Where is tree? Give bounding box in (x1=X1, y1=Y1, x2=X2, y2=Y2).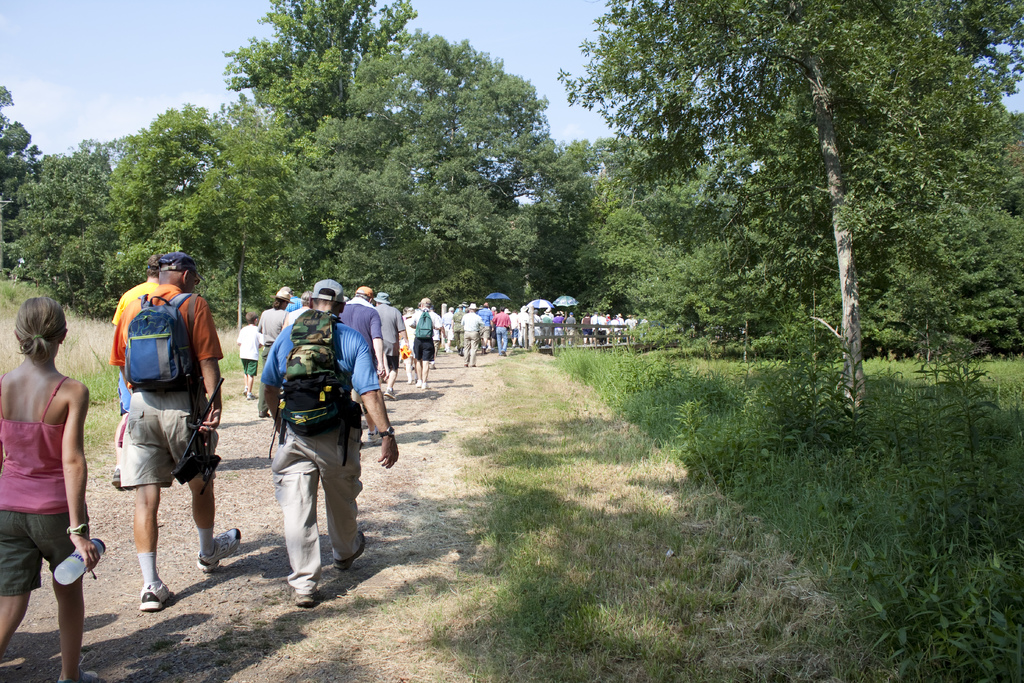
(x1=273, y1=22, x2=560, y2=308).
